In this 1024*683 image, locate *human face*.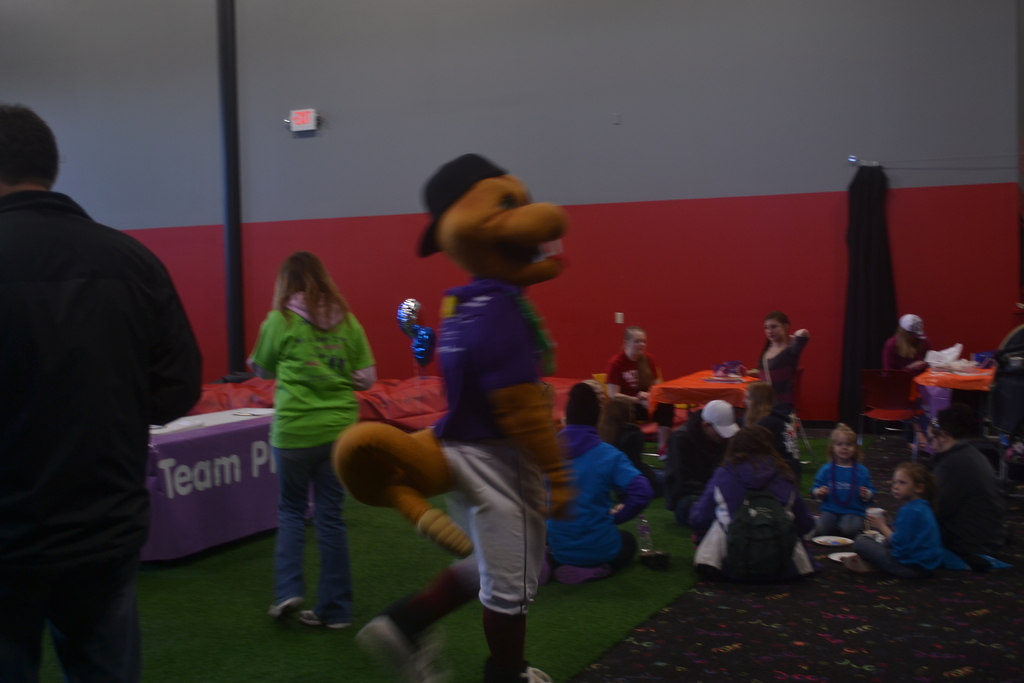
Bounding box: <region>834, 434, 855, 459</region>.
